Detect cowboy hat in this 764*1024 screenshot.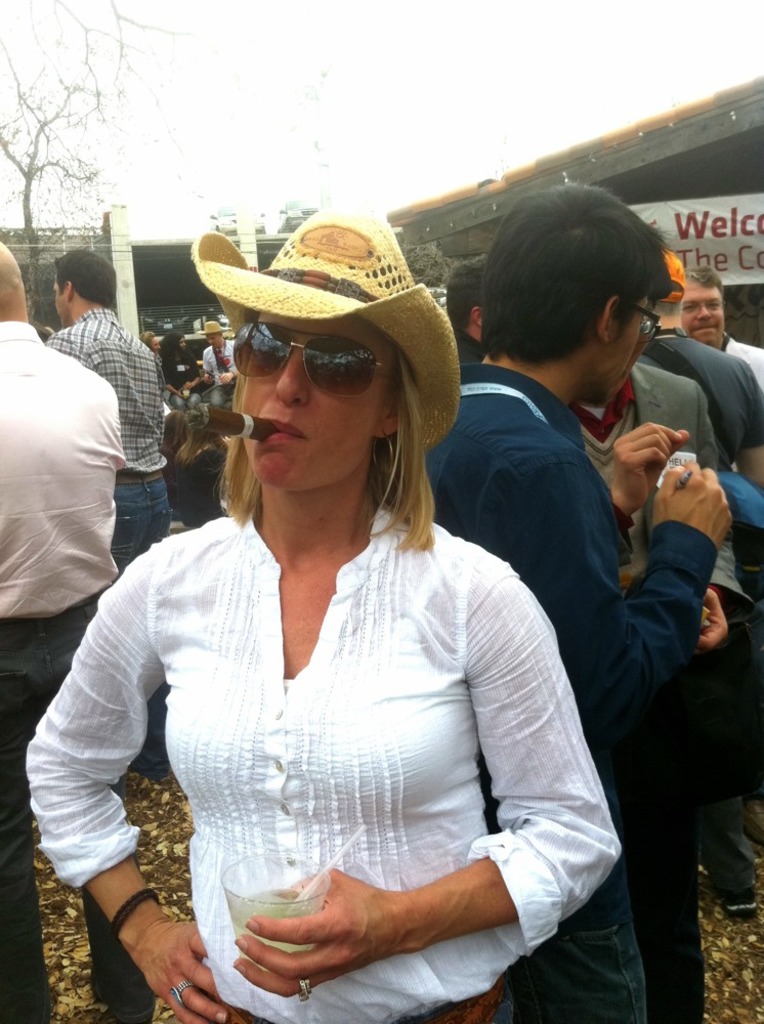
Detection: rect(199, 321, 232, 335).
